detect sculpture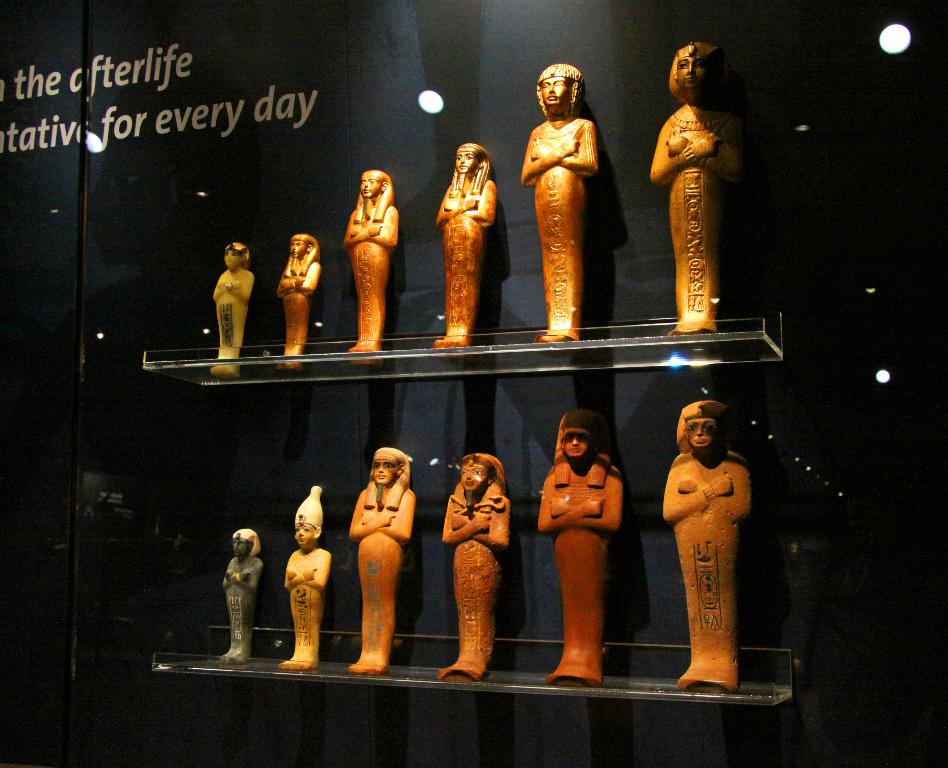
x1=434 y1=454 x2=510 y2=684
